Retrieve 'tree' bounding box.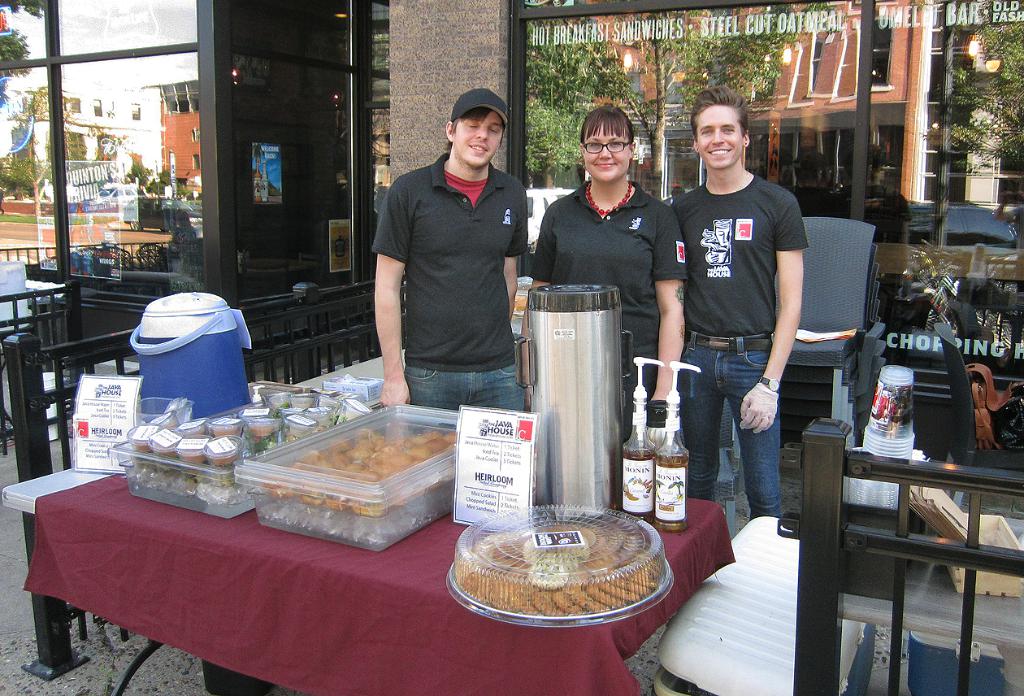
Bounding box: locate(125, 160, 158, 185).
